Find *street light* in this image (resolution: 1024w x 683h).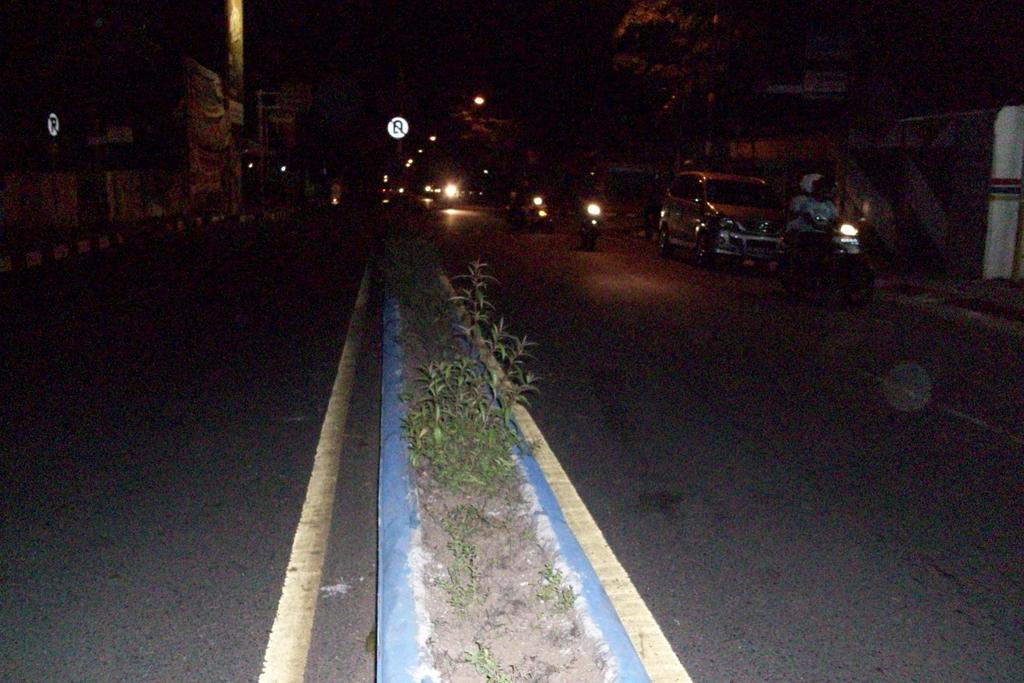
(430, 131, 436, 147).
